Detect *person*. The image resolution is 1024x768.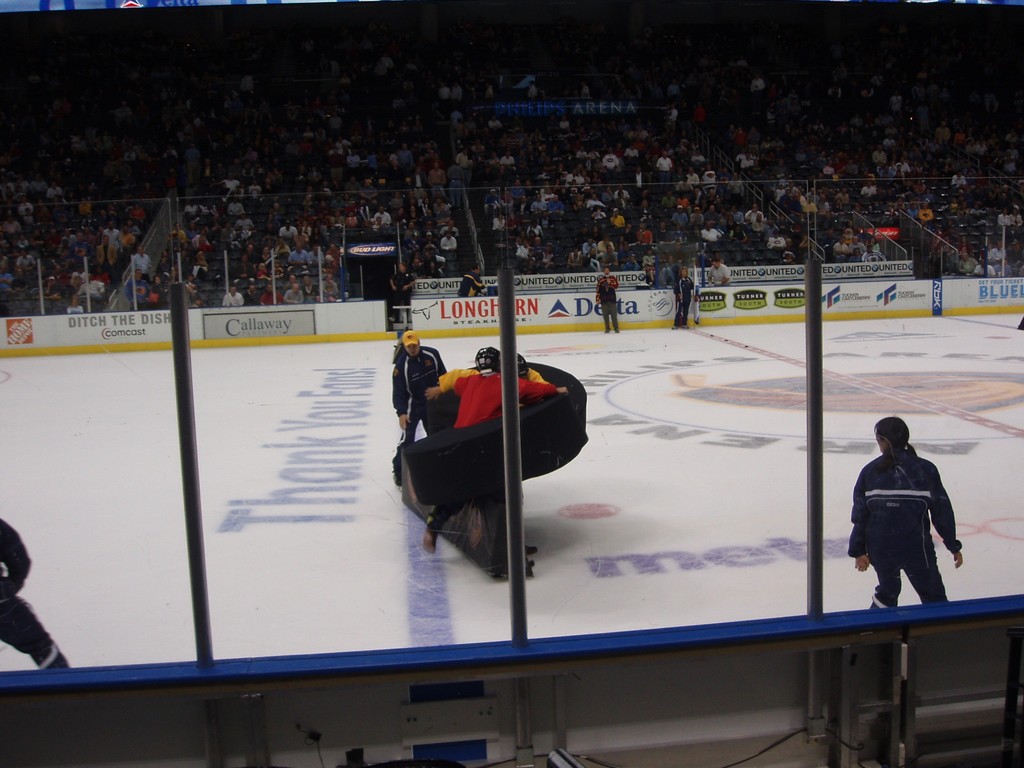
{"x1": 675, "y1": 204, "x2": 687, "y2": 230}.
